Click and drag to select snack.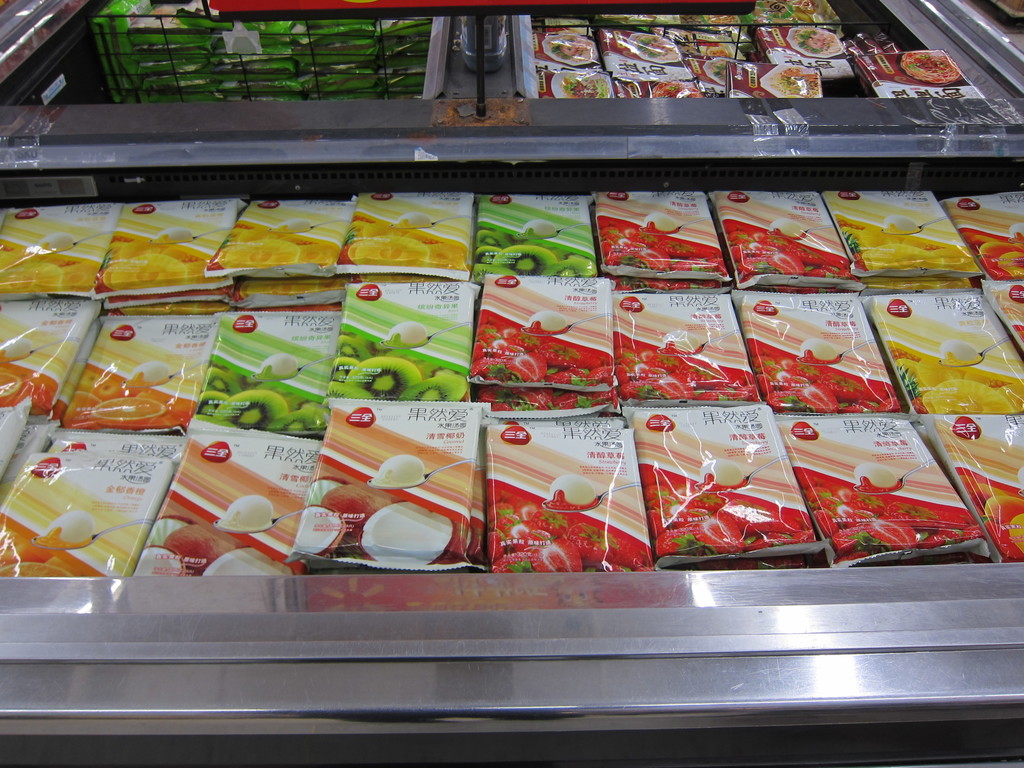
Selection: x1=316, y1=202, x2=461, y2=266.
